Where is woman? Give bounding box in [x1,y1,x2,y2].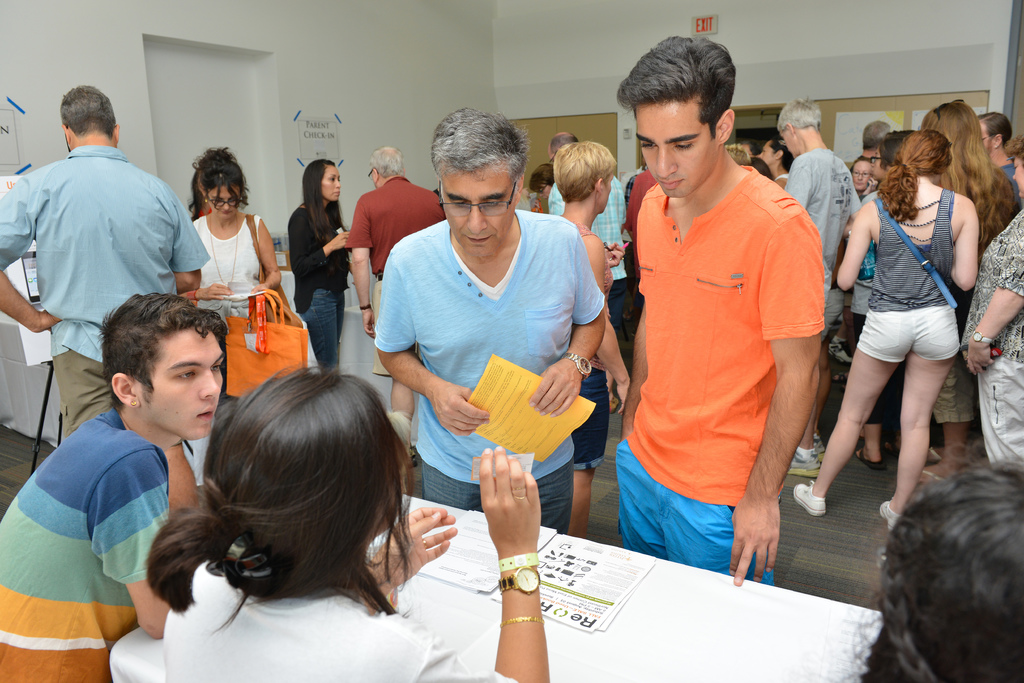
[526,161,556,201].
